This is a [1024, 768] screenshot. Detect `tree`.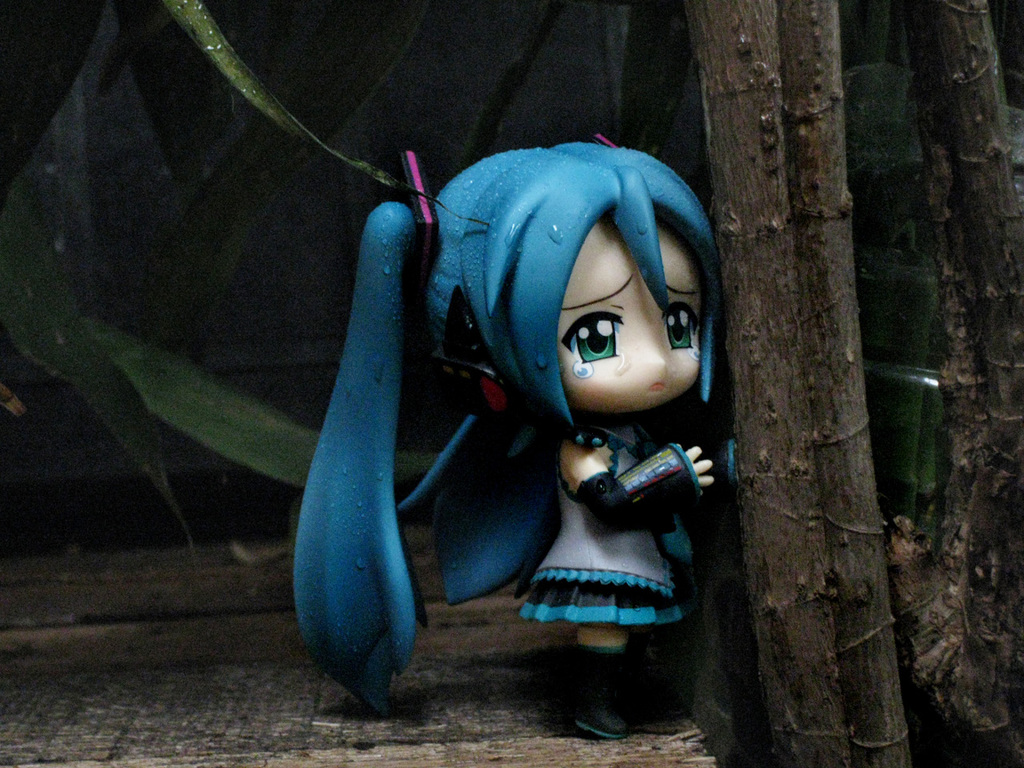
0:0:1023:767.
